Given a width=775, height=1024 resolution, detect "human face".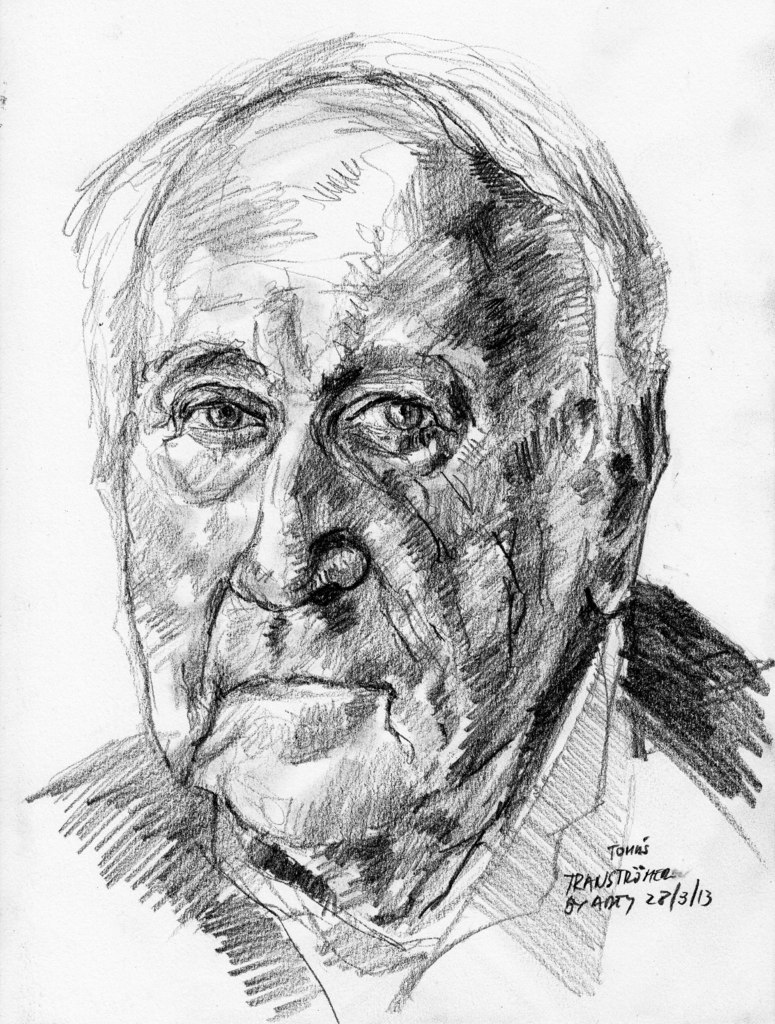
{"left": 118, "top": 121, "right": 559, "bottom": 836}.
